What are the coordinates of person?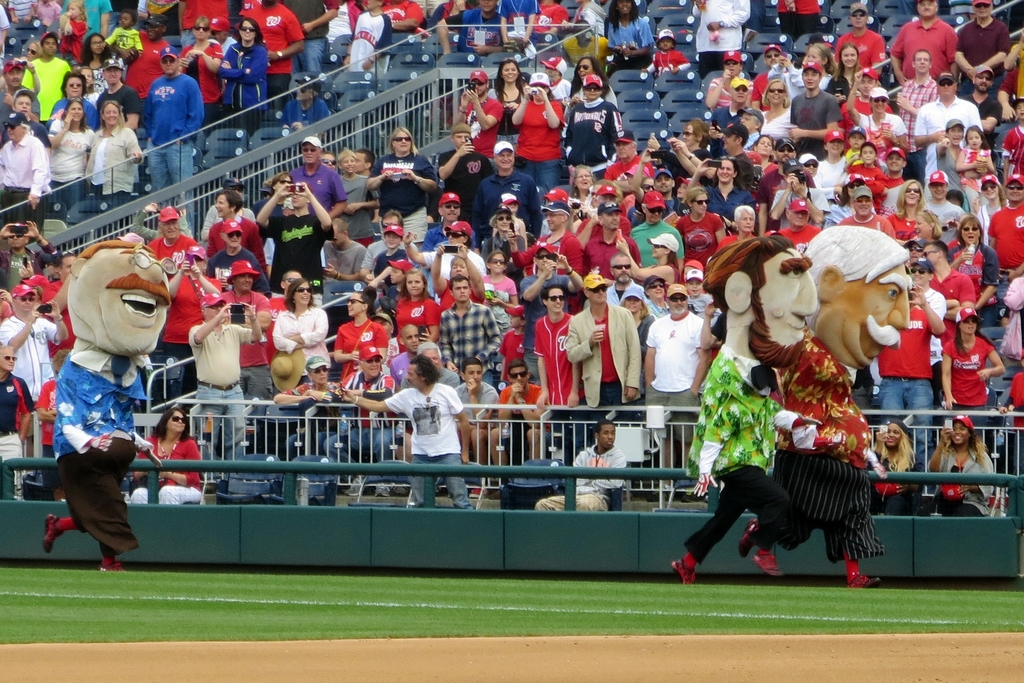
rect(44, 103, 95, 221).
